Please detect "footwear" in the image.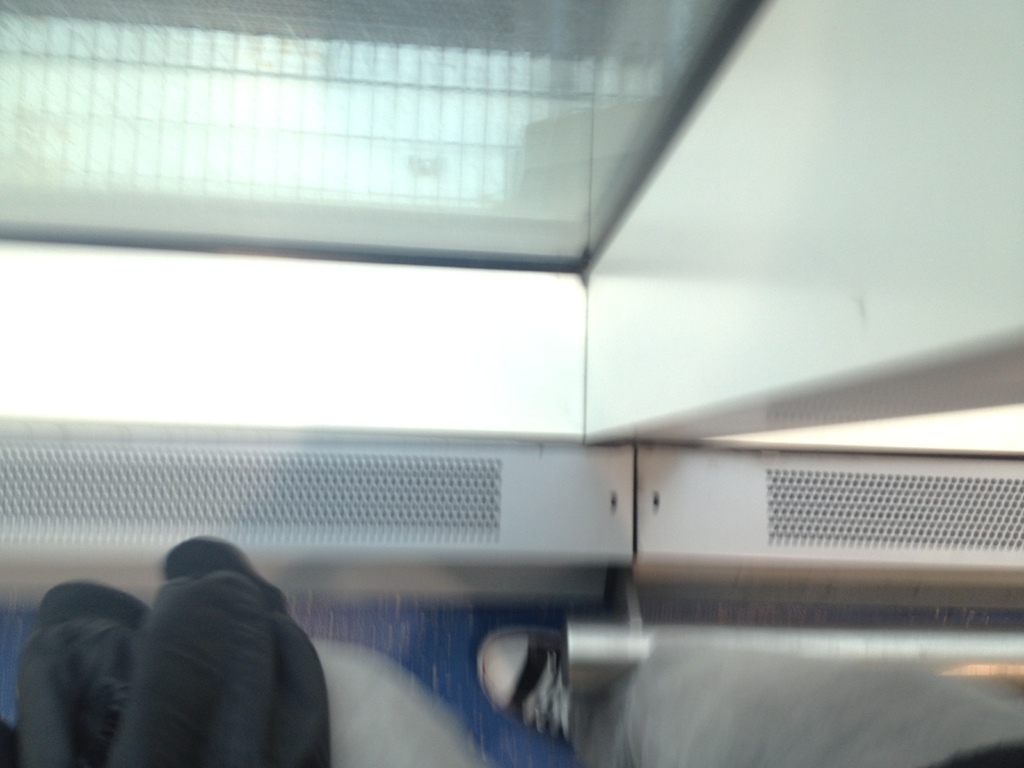
bbox=(483, 626, 571, 753).
